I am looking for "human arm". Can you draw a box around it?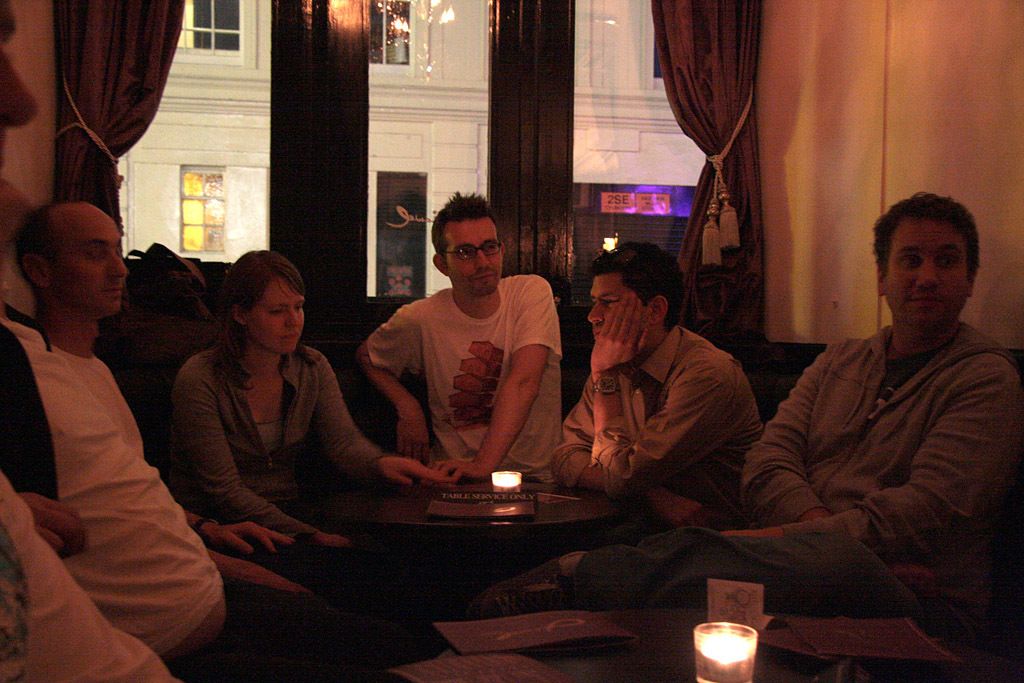
Sure, the bounding box is (355, 304, 431, 463).
